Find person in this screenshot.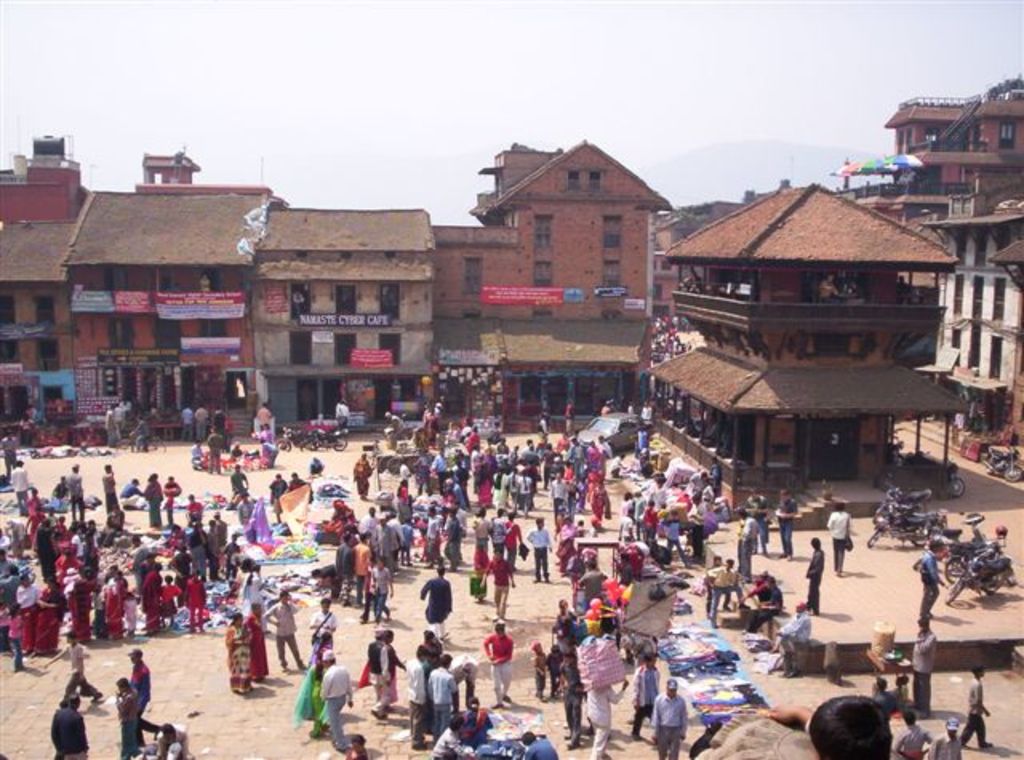
The bounding box for person is select_region(483, 546, 514, 611).
